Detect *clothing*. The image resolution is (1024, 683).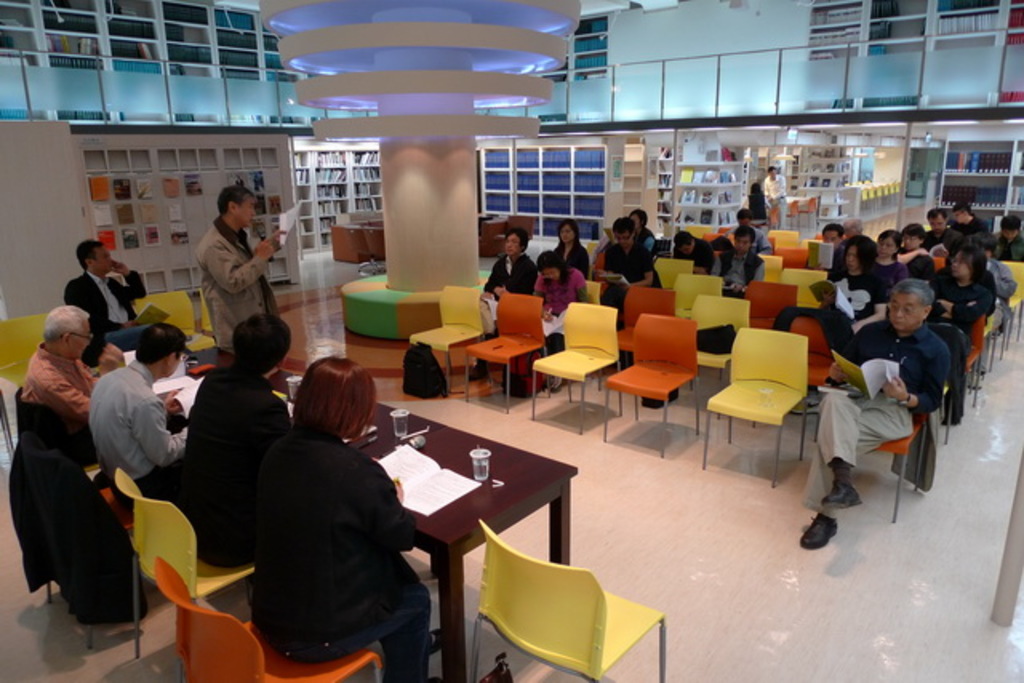
818/264/894/357.
